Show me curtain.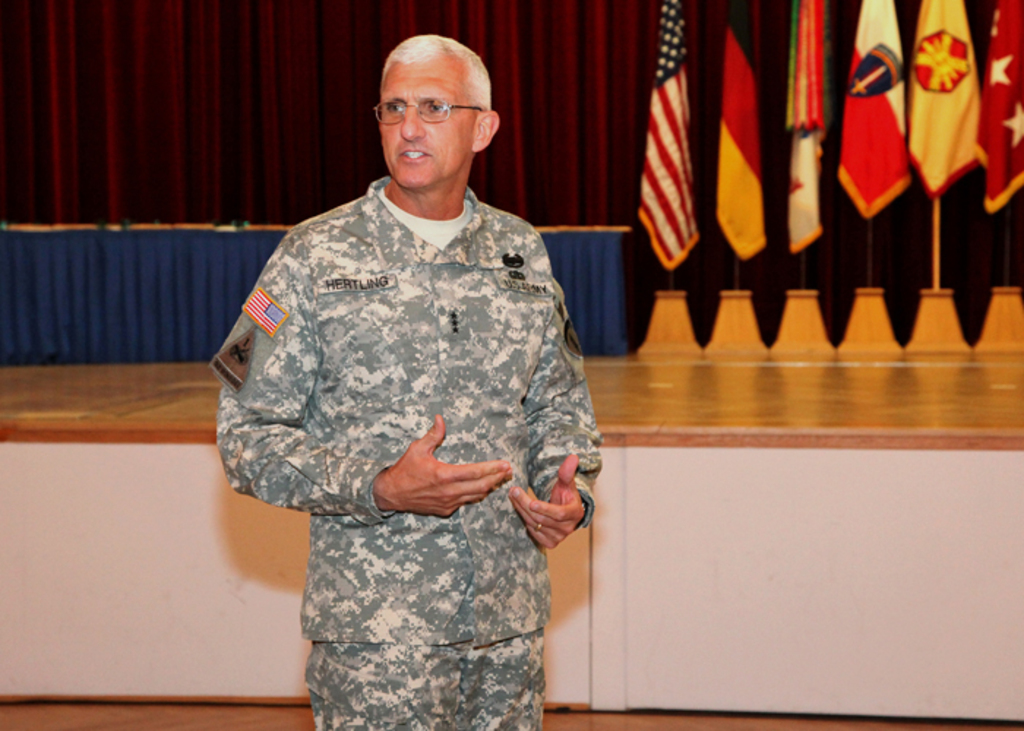
curtain is here: (0,0,677,216).
